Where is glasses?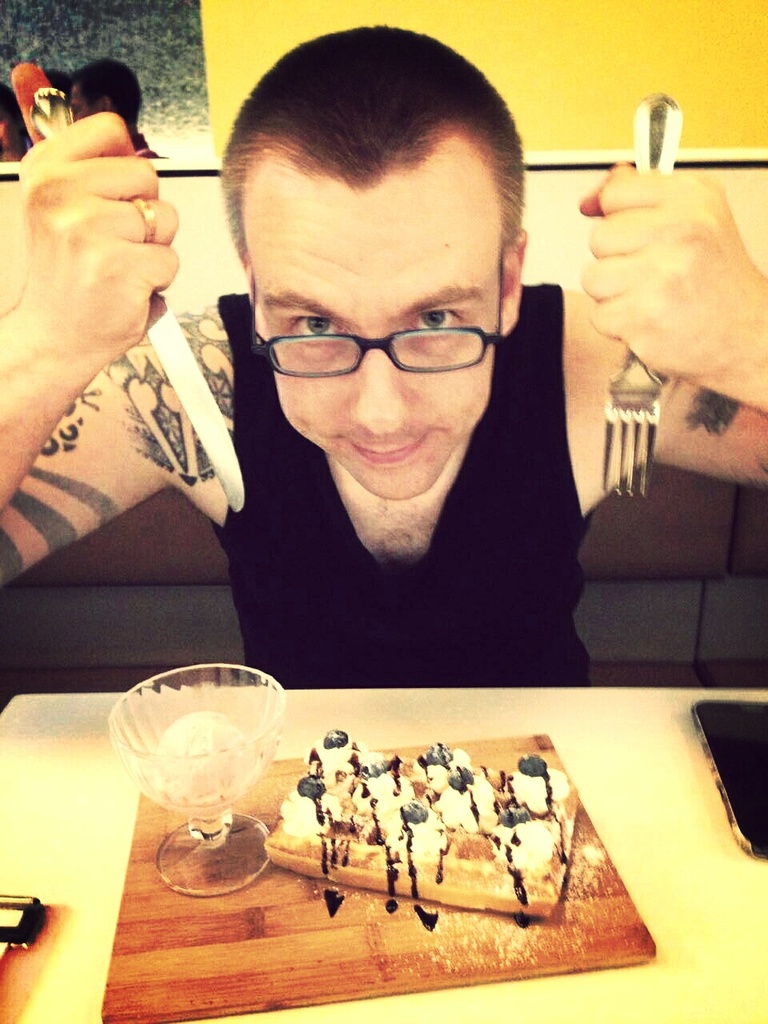
(x1=246, y1=245, x2=507, y2=382).
